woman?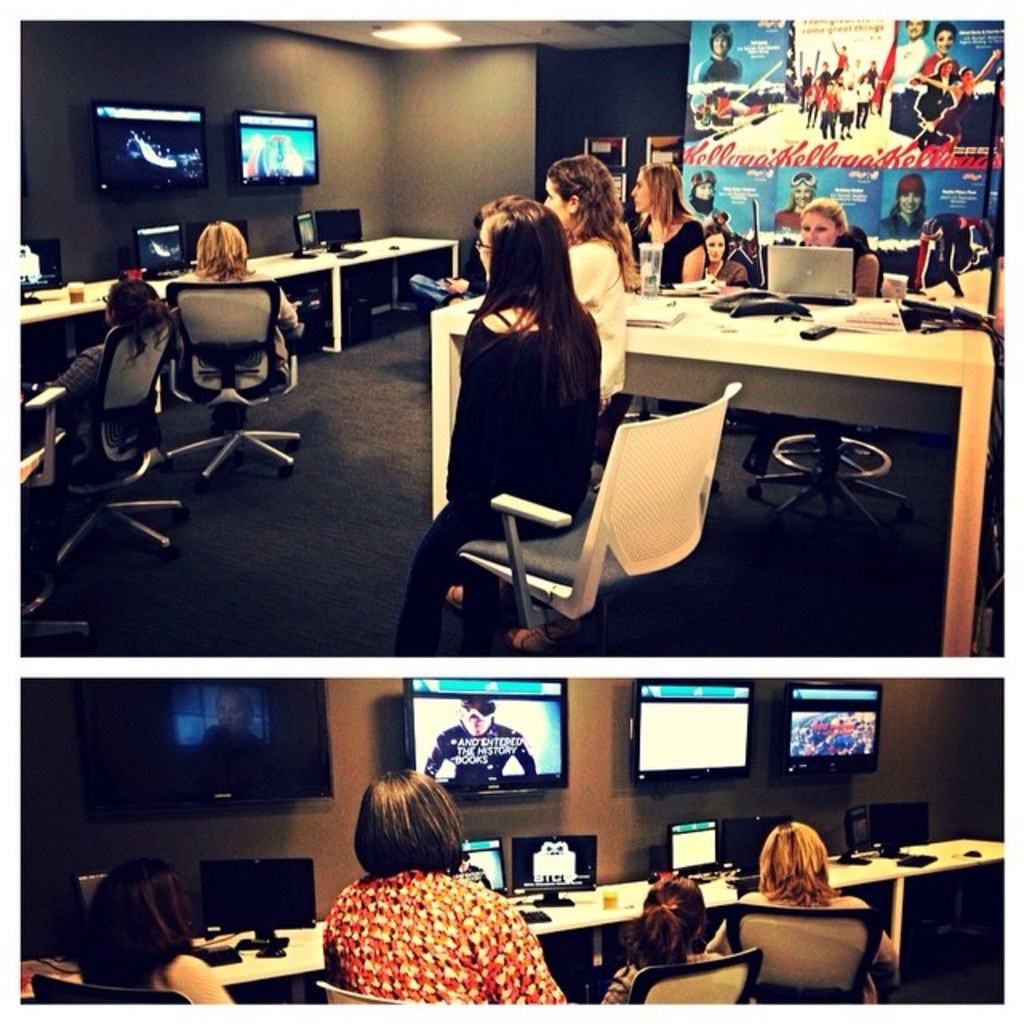
bbox(27, 282, 178, 483)
